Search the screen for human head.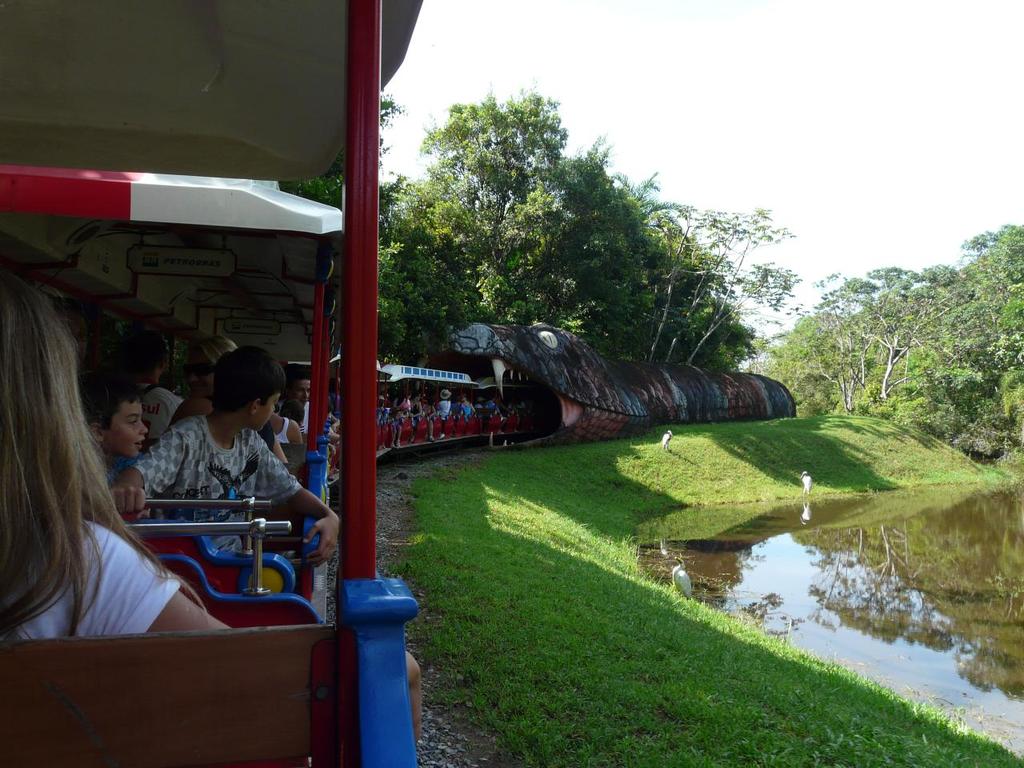
Found at [186,356,270,441].
